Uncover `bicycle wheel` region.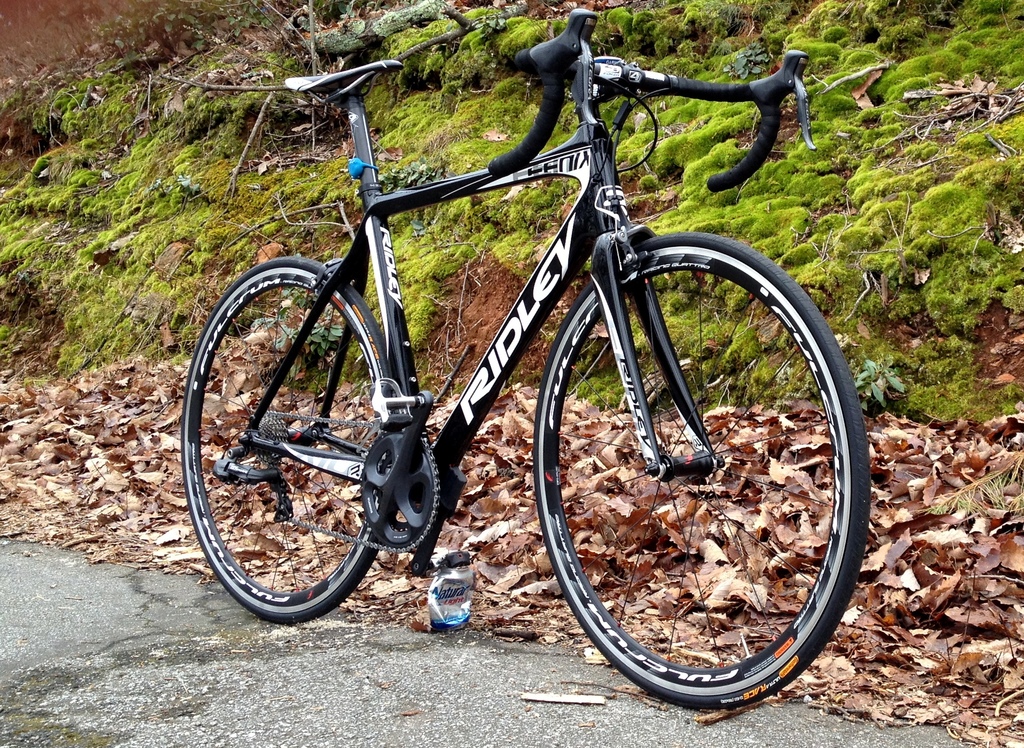
Uncovered: <bbox>538, 222, 858, 720</bbox>.
